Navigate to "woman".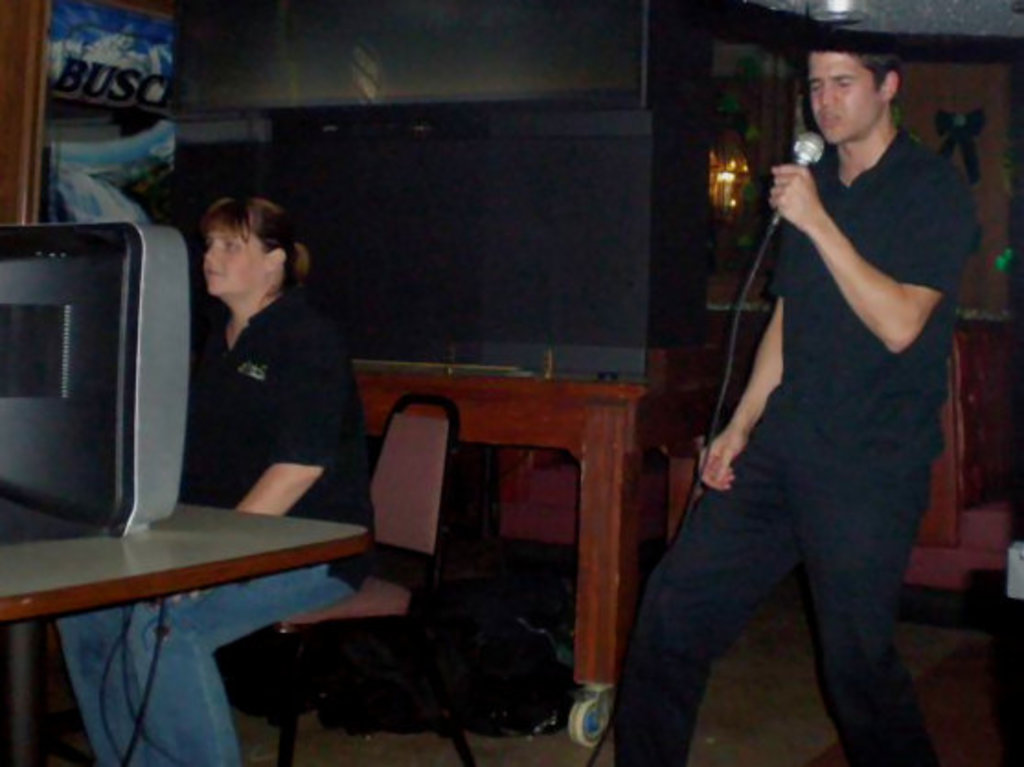
Navigation target: box(51, 199, 384, 765).
